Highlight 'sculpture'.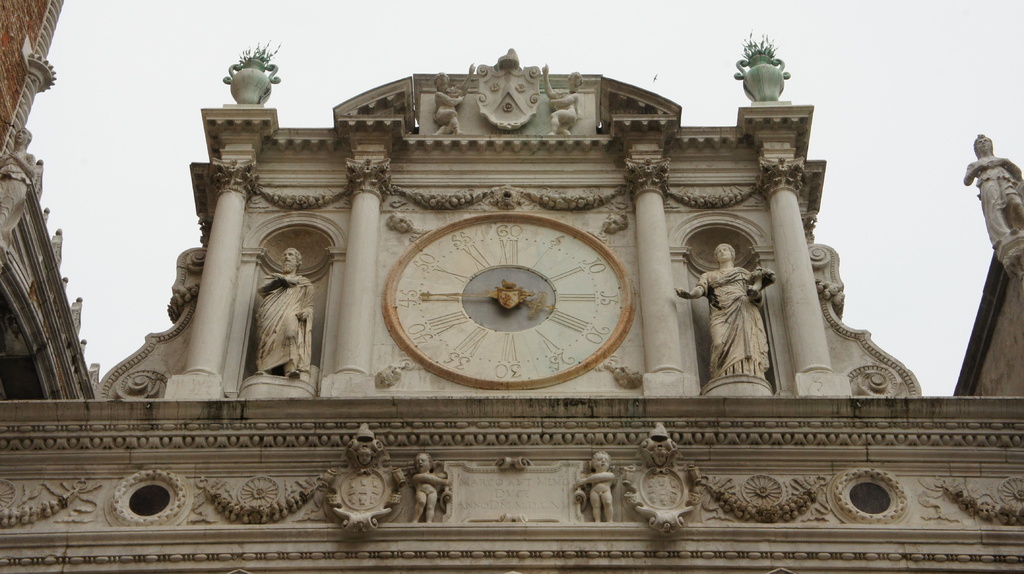
Highlighted region: (left=69, top=295, right=81, bottom=335).
